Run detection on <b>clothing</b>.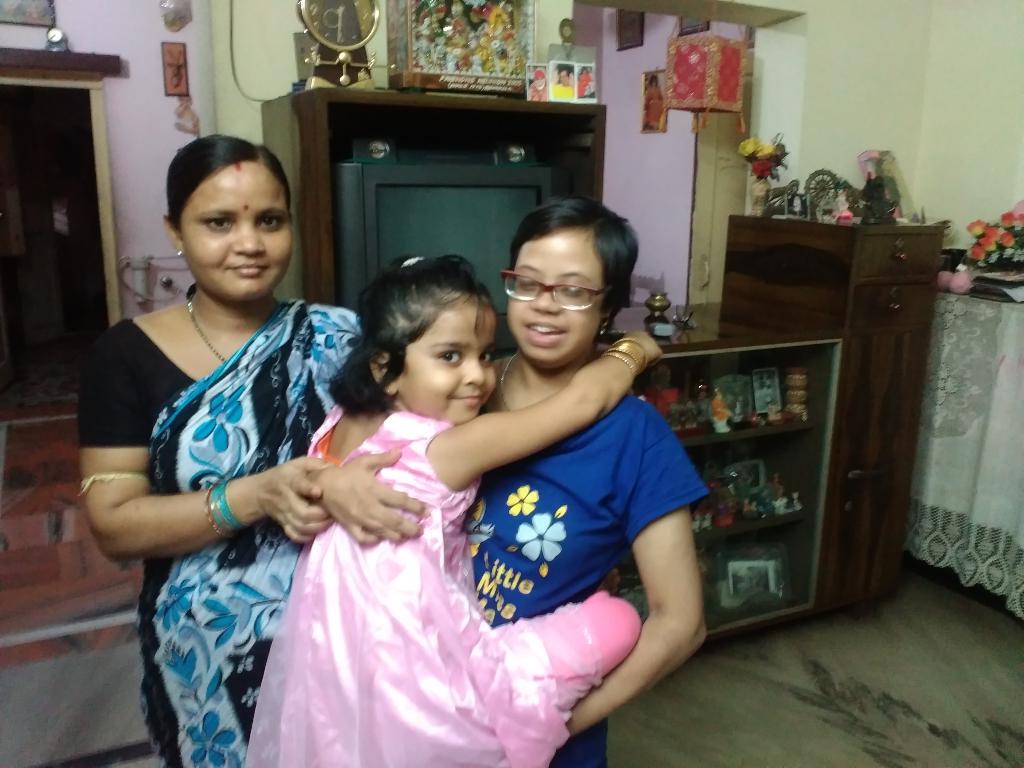
Result: left=578, top=70, right=589, bottom=95.
